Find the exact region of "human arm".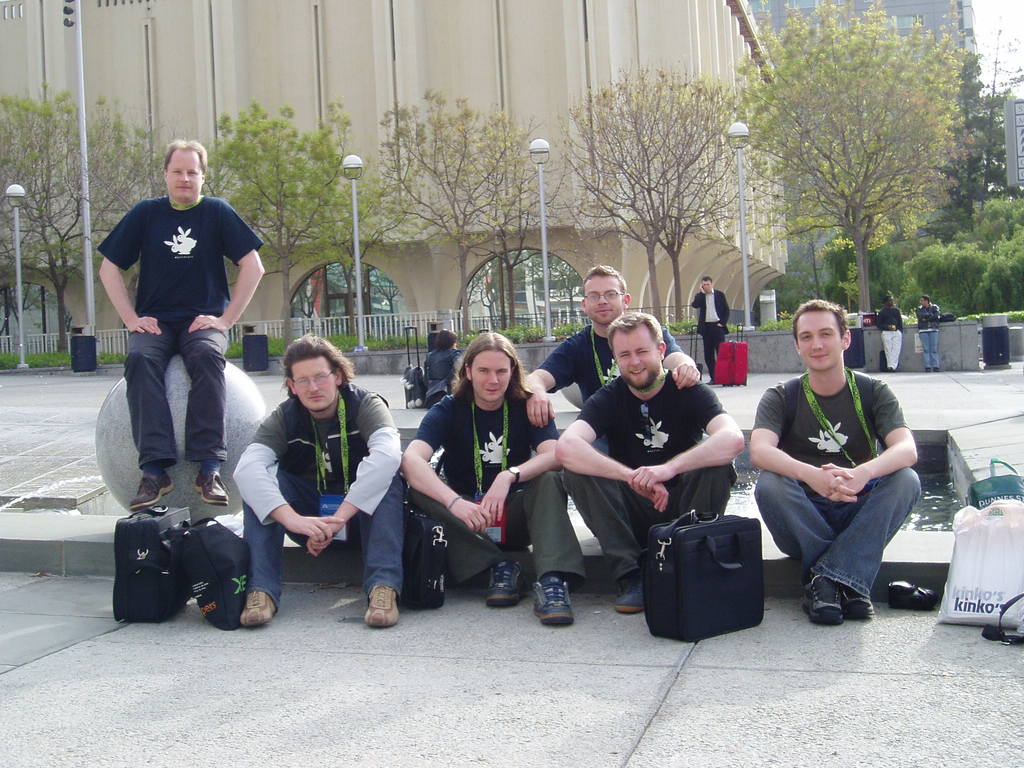
Exact region: {"x1": 546, "y1": 380, "x2": 673, "y2": 516}.
